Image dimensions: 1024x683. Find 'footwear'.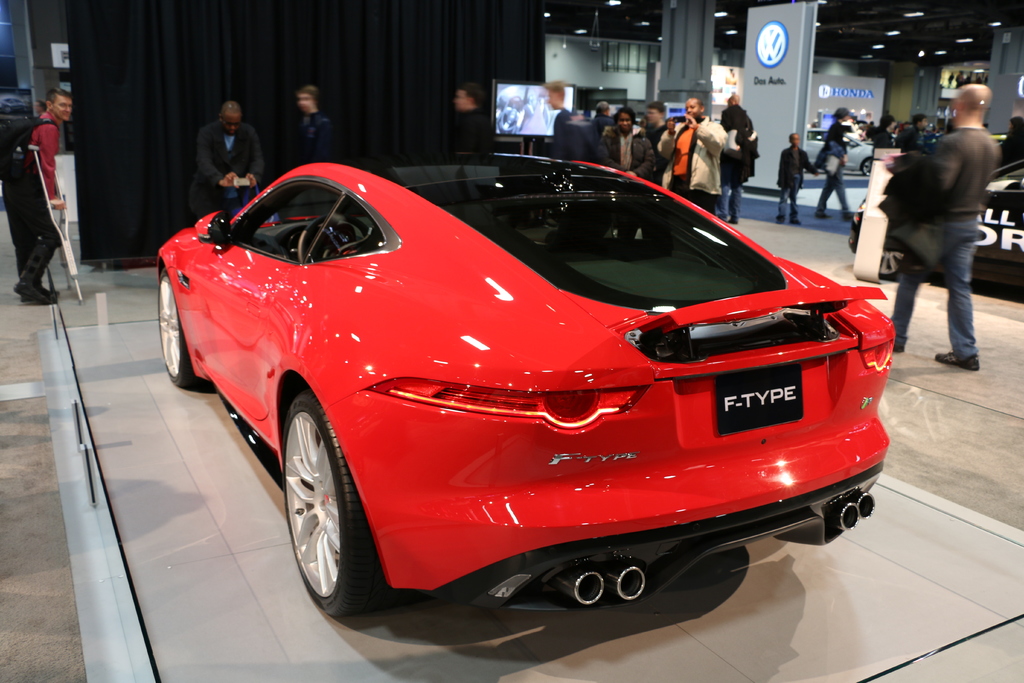
l=889, t=344, r=904, b=358.
